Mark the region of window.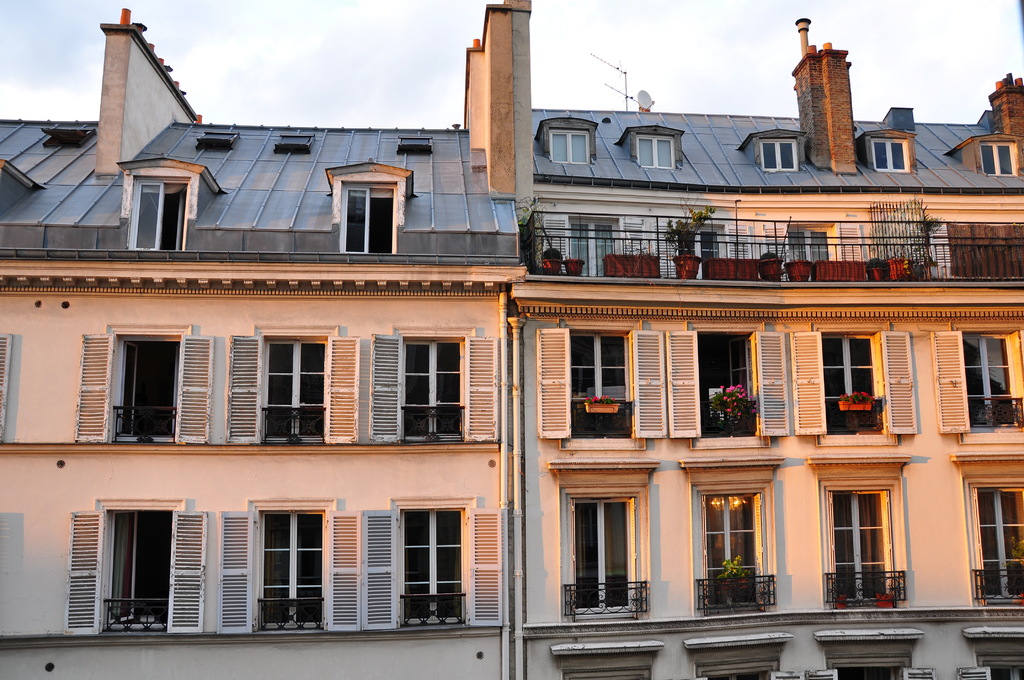
Region: (873, 133, 922, 177).
